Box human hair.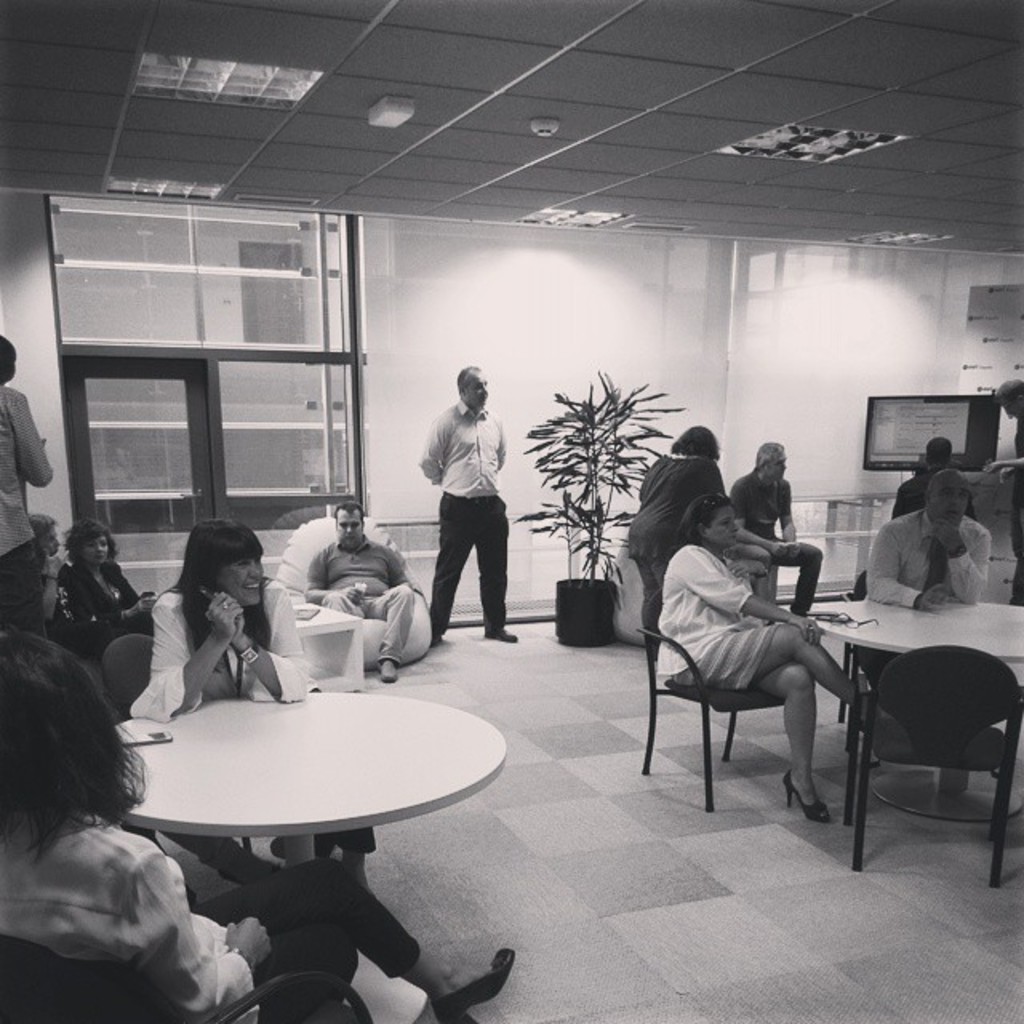
669:426:720:458.
